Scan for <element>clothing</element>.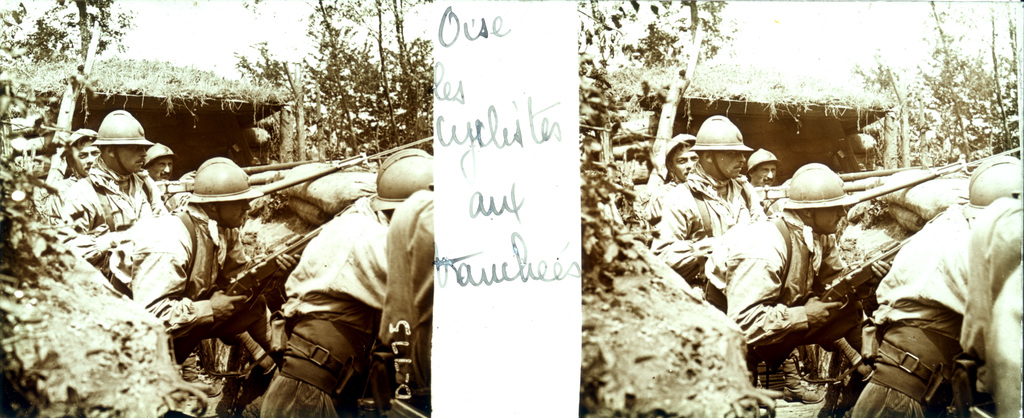
Scan result: (263,193,389,416).
